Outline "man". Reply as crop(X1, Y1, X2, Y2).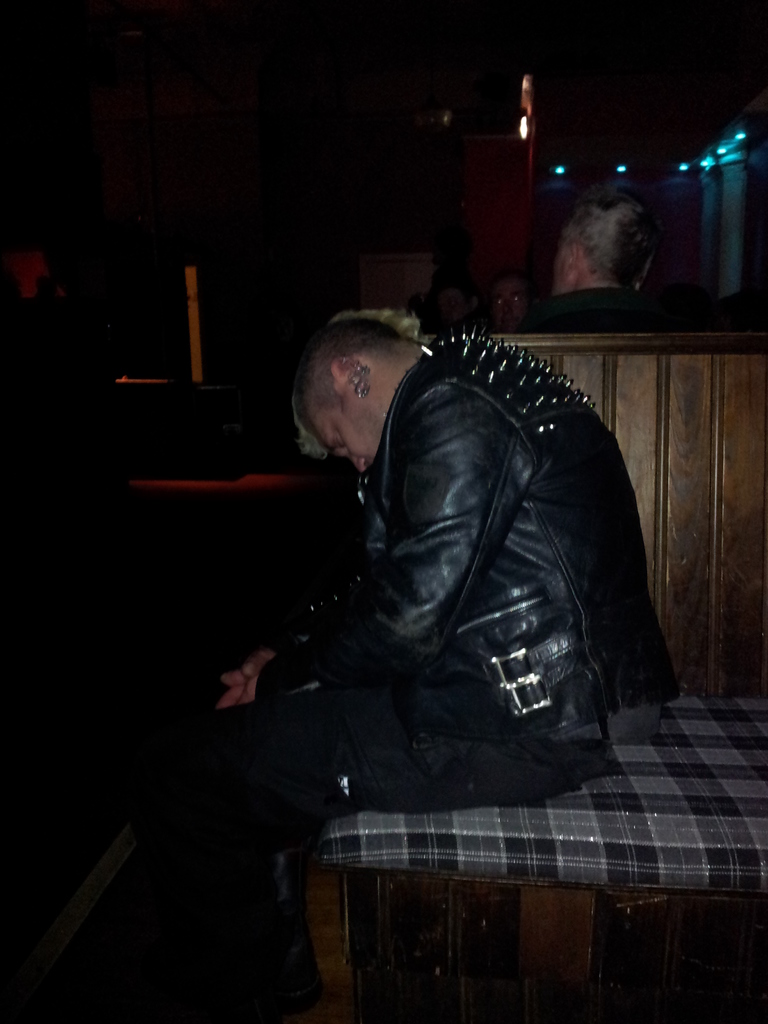
crop(195, 257, 684, 1001).
